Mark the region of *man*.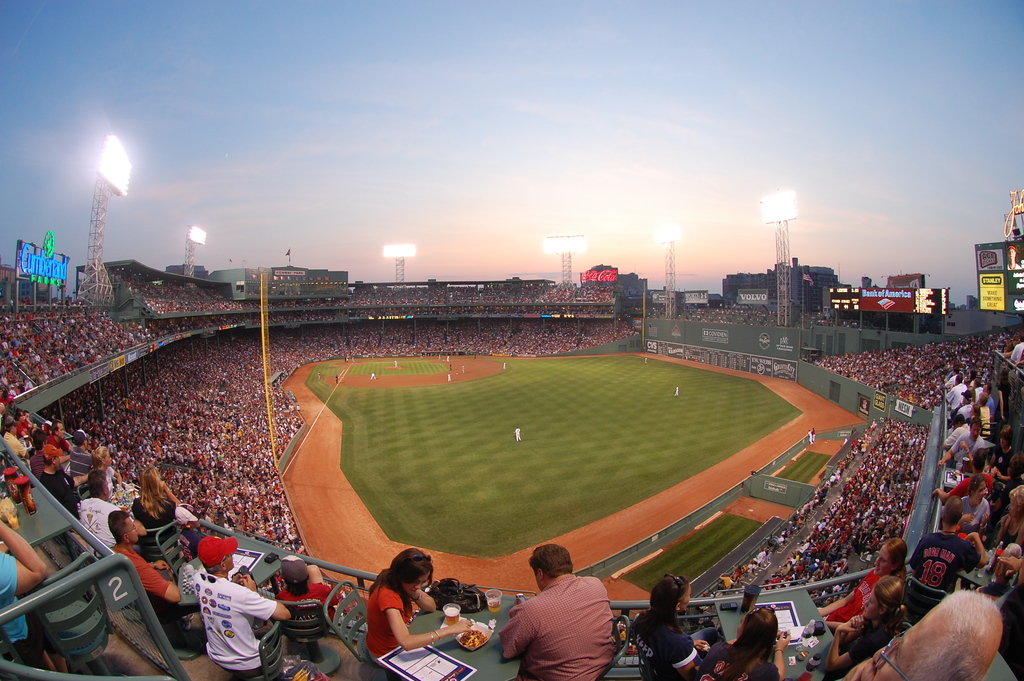
Region: 488 557 630 678.
